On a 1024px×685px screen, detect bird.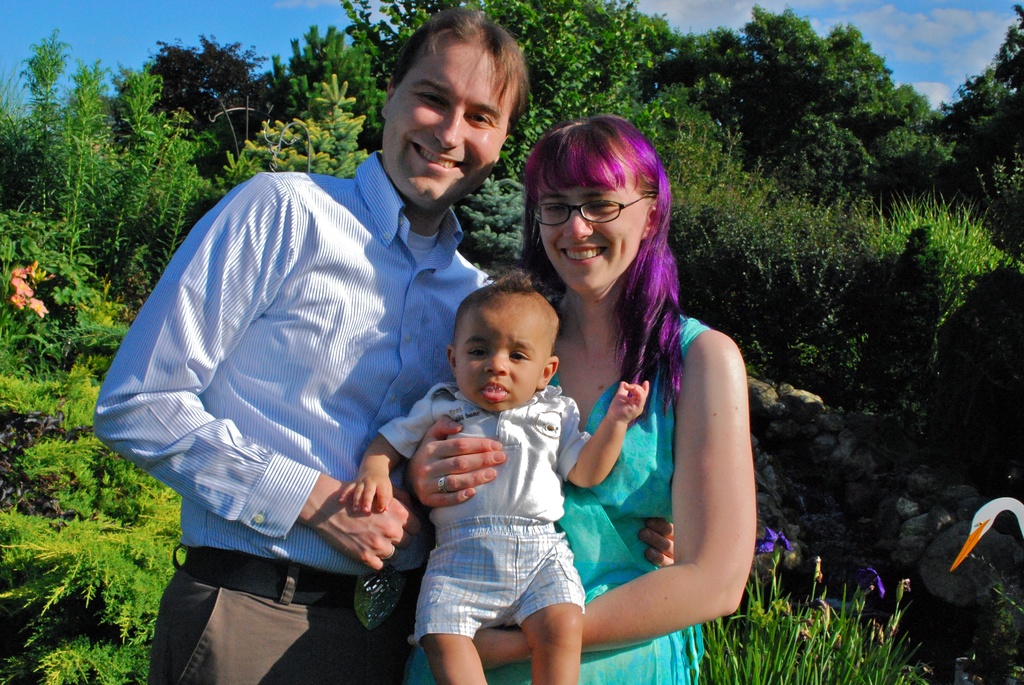
<bbox>953, 496, 1023, 567</bbox>.
